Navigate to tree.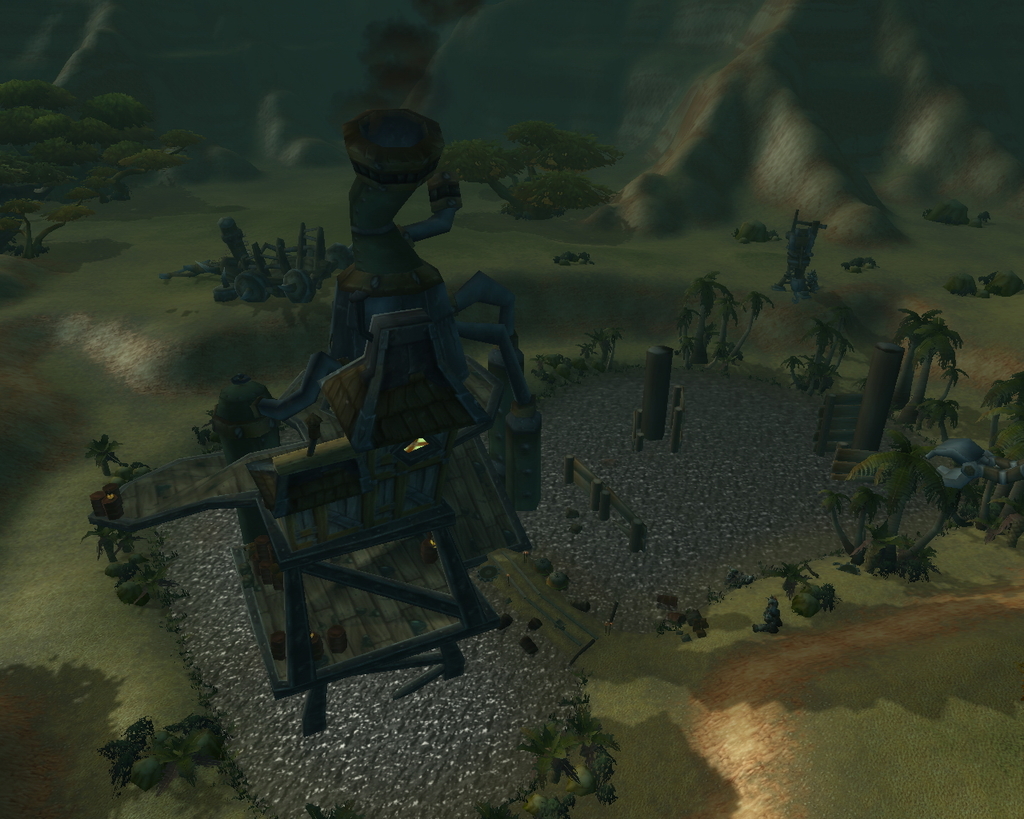
Navigation target: 78 518 142 565.
